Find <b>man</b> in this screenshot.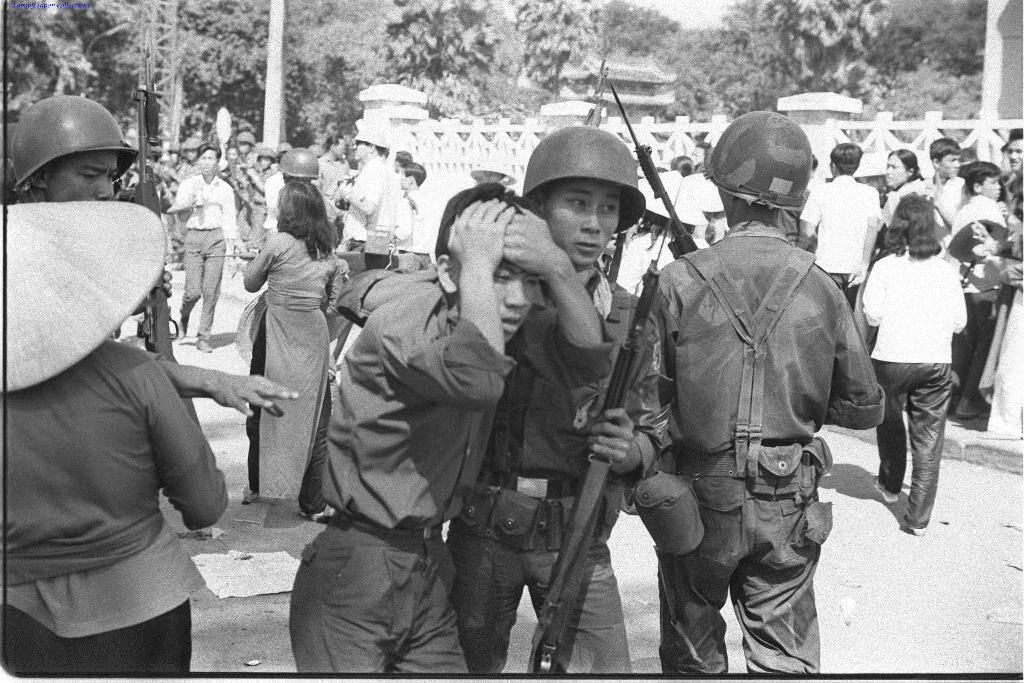
The bounding box for <b>man</b> is 796,143,885,317.
